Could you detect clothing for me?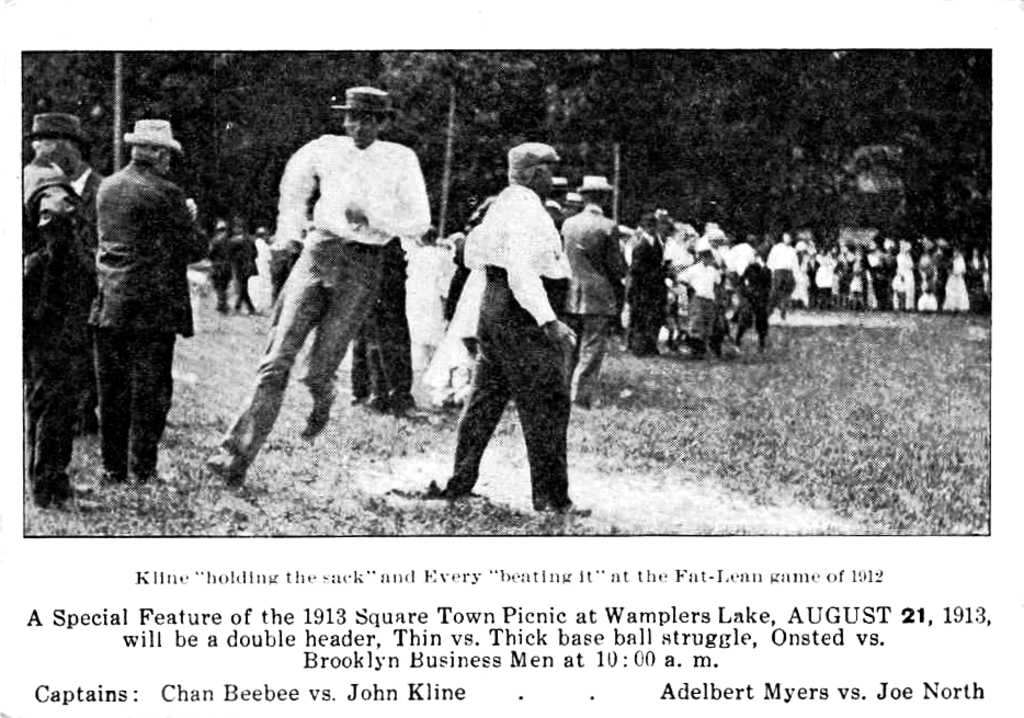
Detection result: locate(250, 127, 431, 467).
